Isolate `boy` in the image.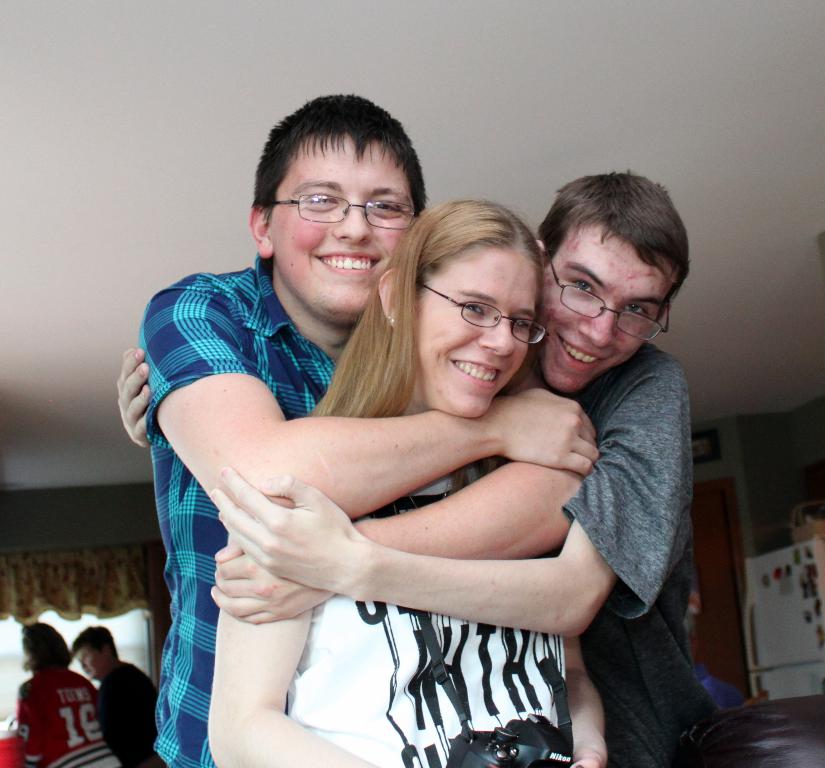
Isolated region: 137/93/600/767.
